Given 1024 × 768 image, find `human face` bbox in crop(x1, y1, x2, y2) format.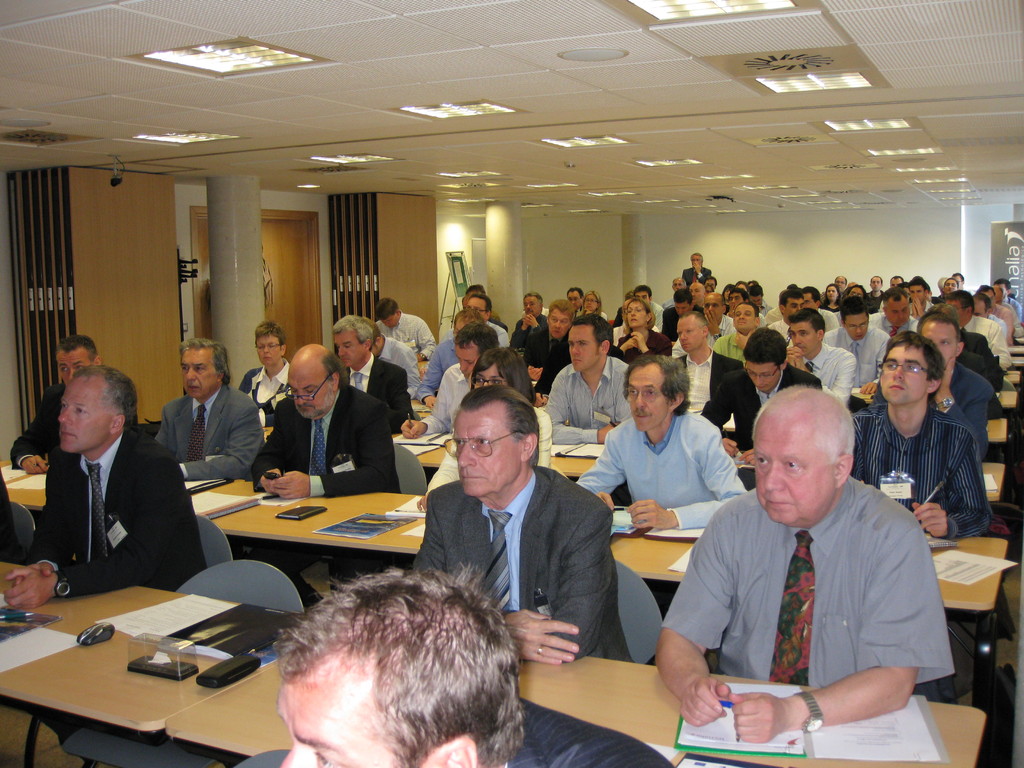
crop(836, 277, 845, 289).
